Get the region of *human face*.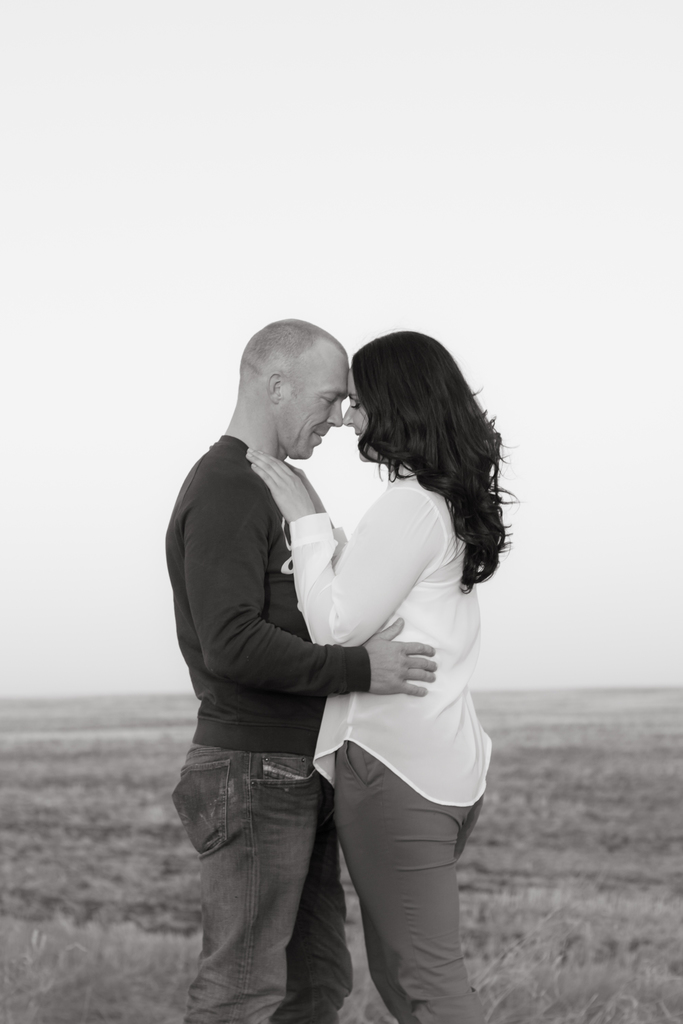
crop(284, 356, 347, 457).
